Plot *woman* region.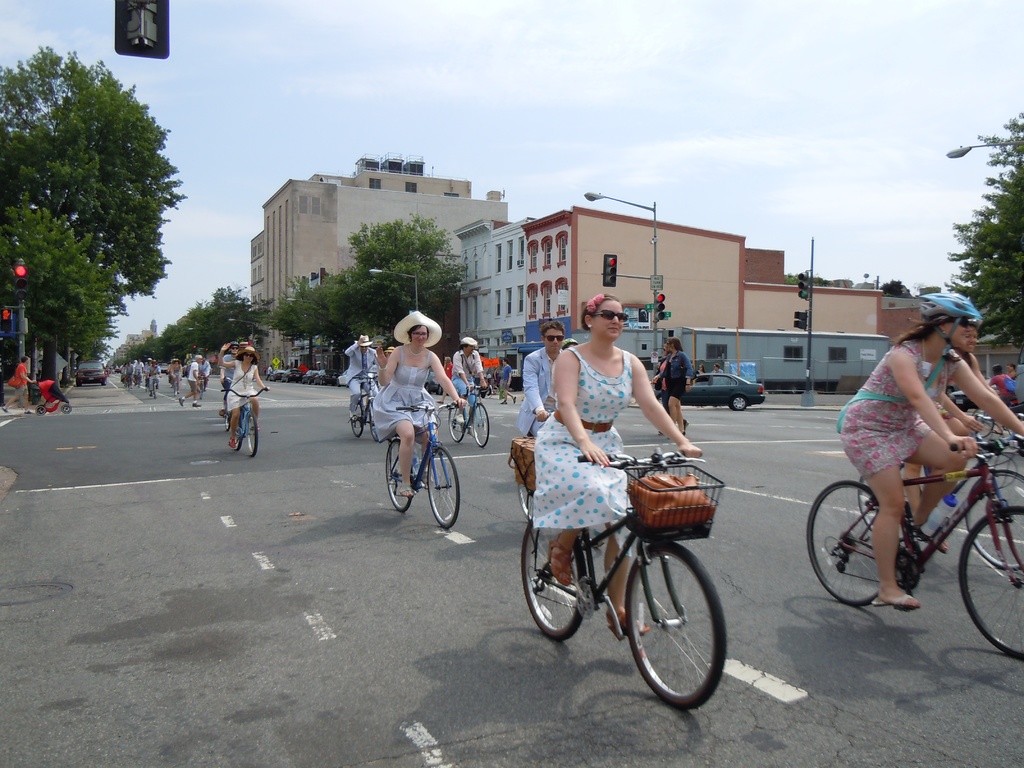
Plotted at <bbox>372, 310, 468, 495</bbox>.
